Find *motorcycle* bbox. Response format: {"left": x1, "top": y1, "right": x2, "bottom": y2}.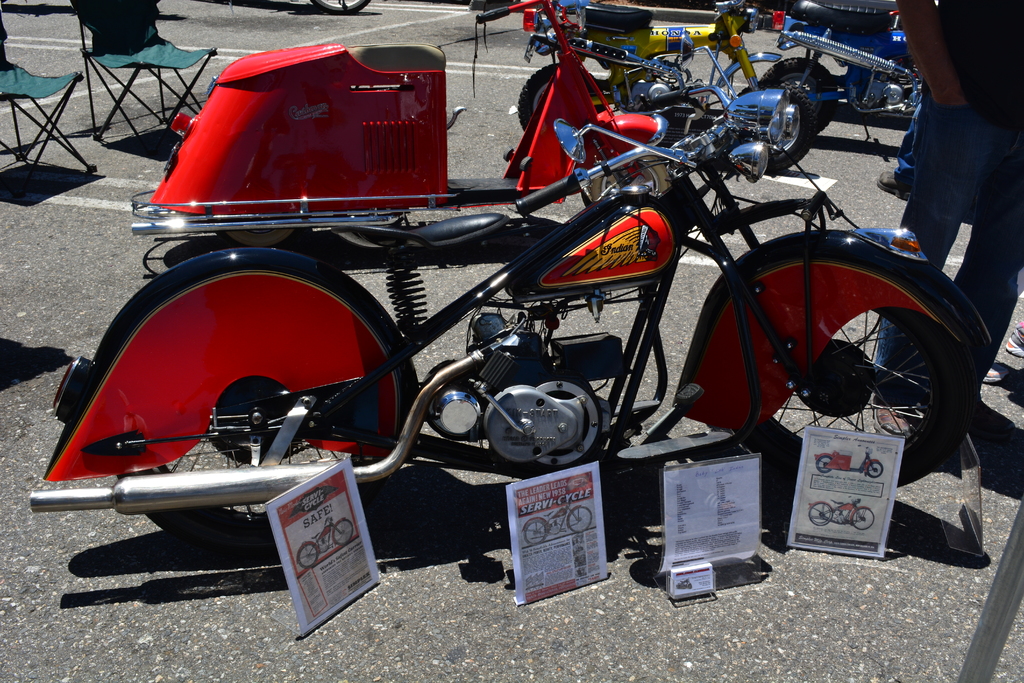
{"left": 42, "top": 0, "right": 980, "bottom": 637}.
